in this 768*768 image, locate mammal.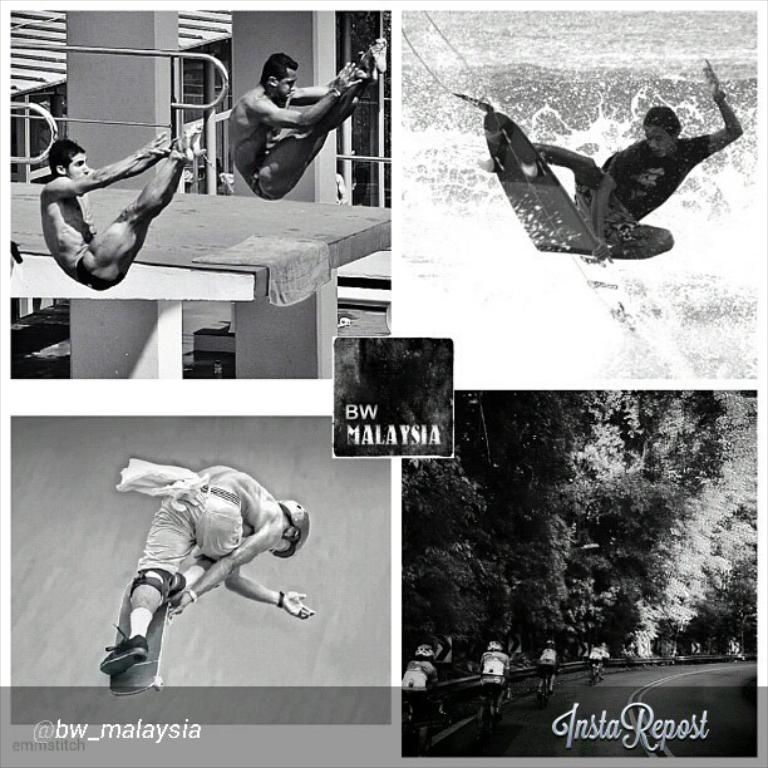
Bounding box: (482, 55, 742, 265).
